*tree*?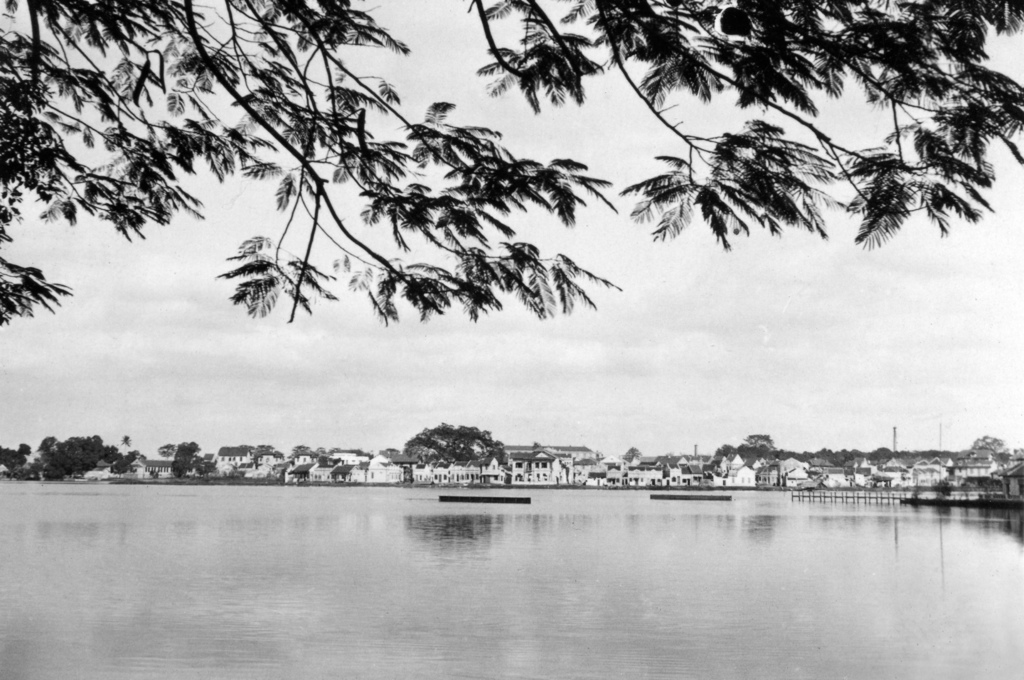
[left=710, top=429, right=773, bottom=462]
